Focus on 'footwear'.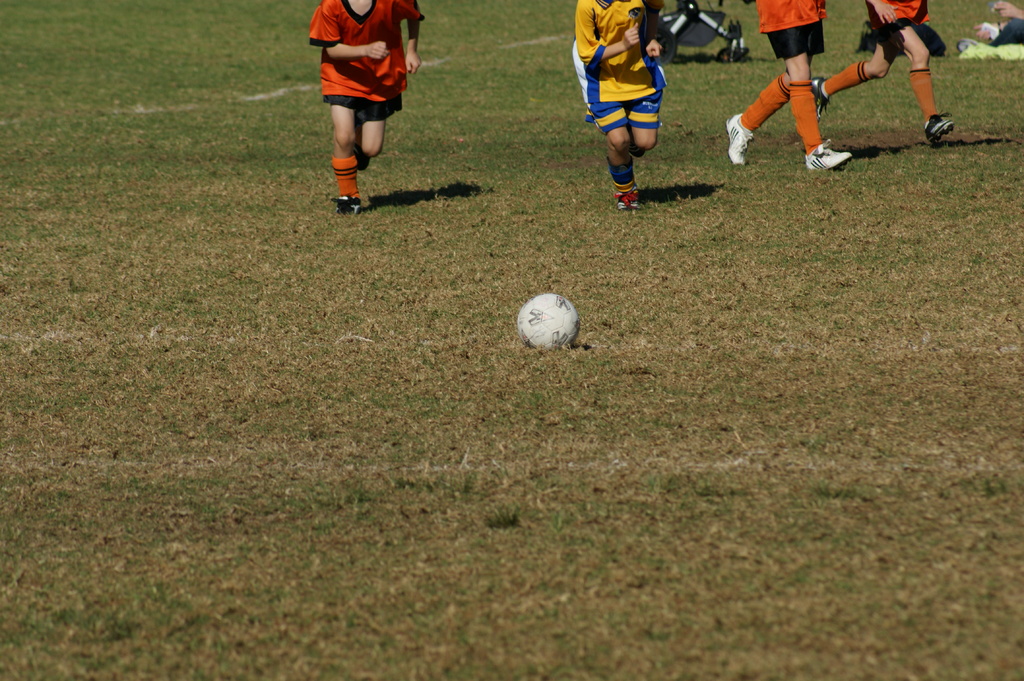
Focused at [x1=810, y1=77, x2=831, y2=118].
